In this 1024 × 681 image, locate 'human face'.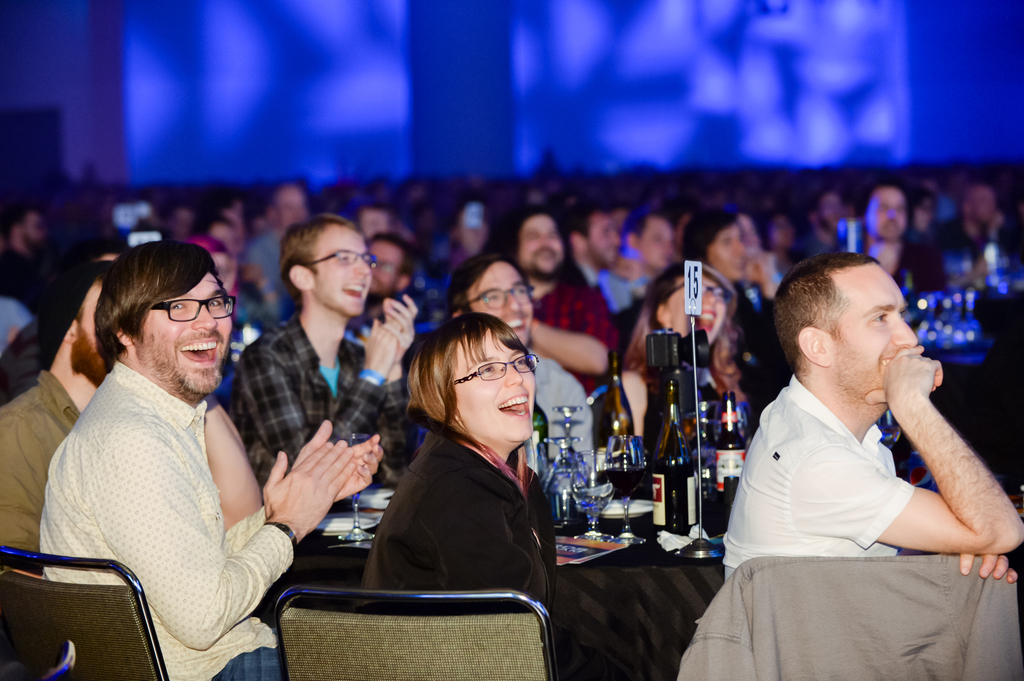
Bounding box: {"x1": 455, "y1": 324, "x2": 538, "y2": 439}.
